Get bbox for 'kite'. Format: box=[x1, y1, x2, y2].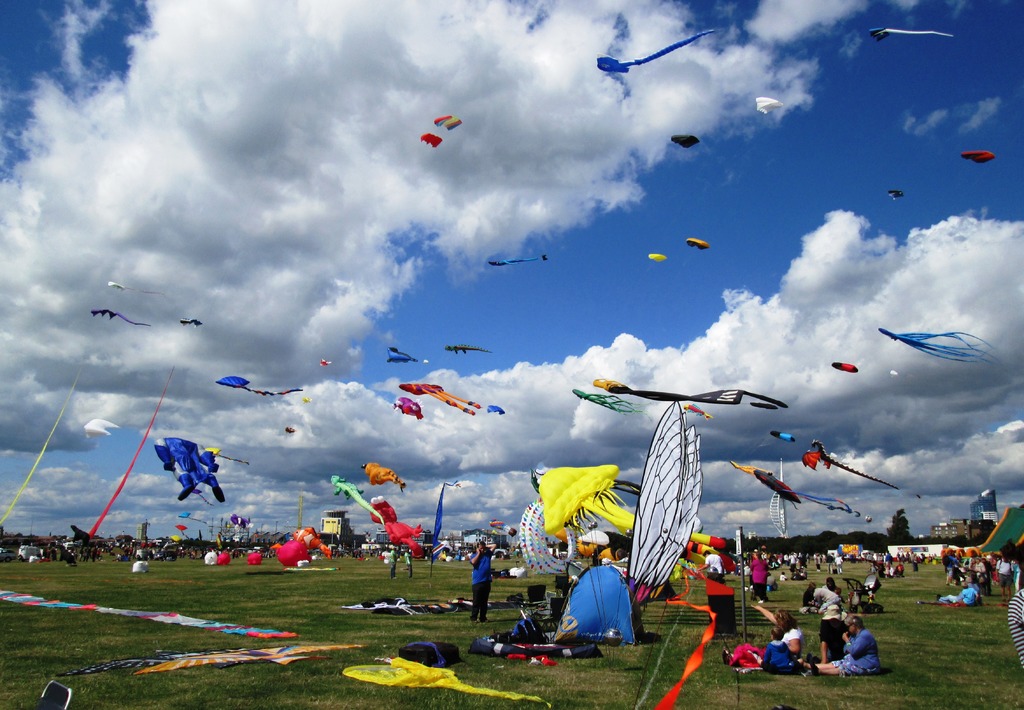
box=[800, 438, 902, 493].
